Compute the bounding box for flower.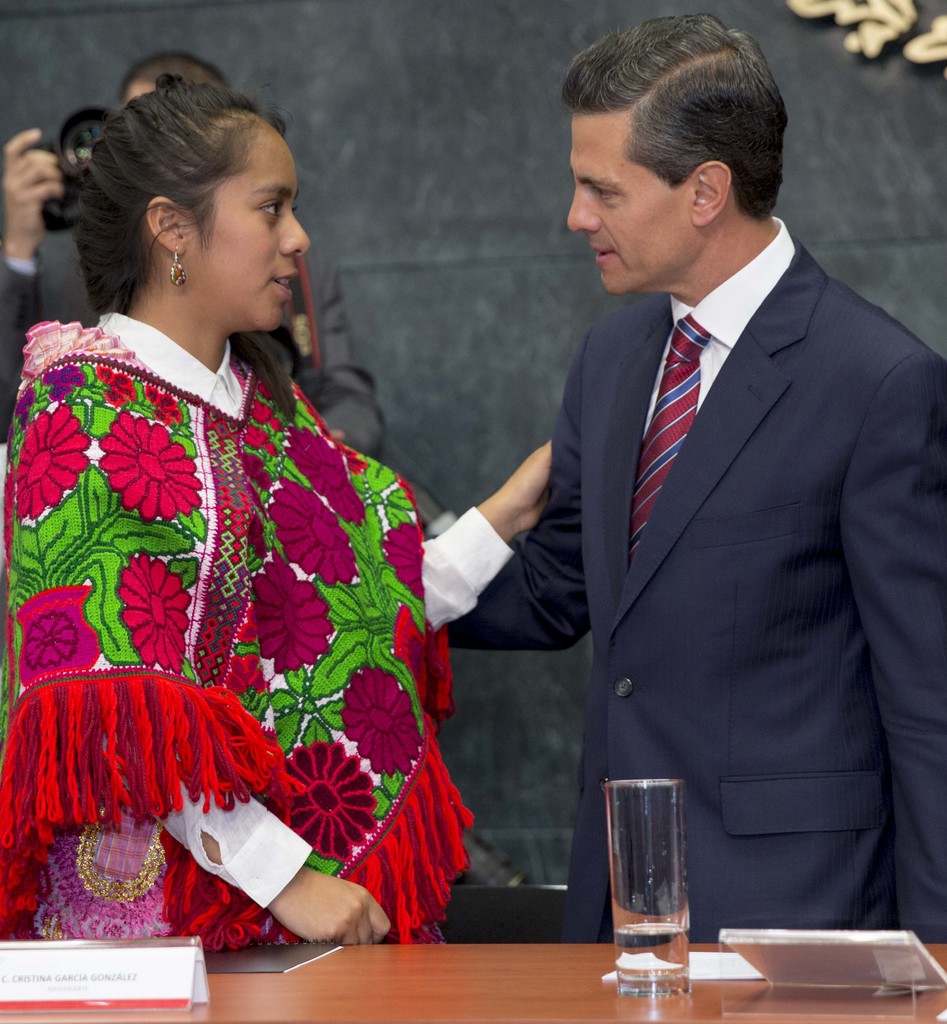
13/389/35/422.
